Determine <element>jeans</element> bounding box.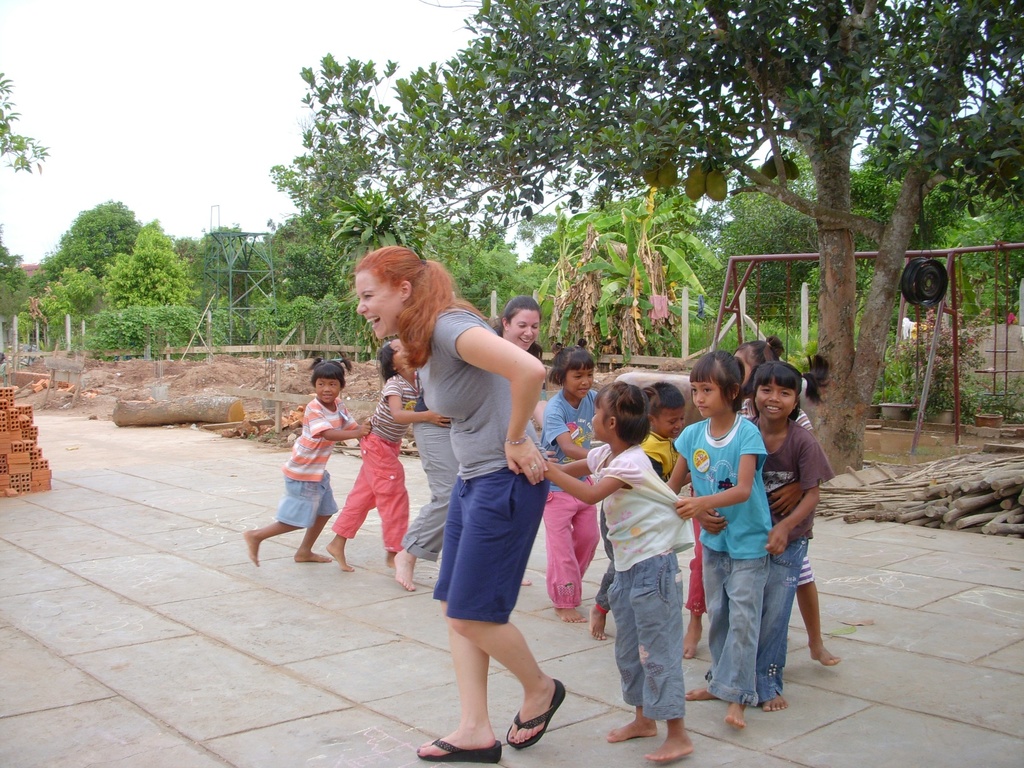
Determined: left=755, top=540, right=808, bottom=700.
